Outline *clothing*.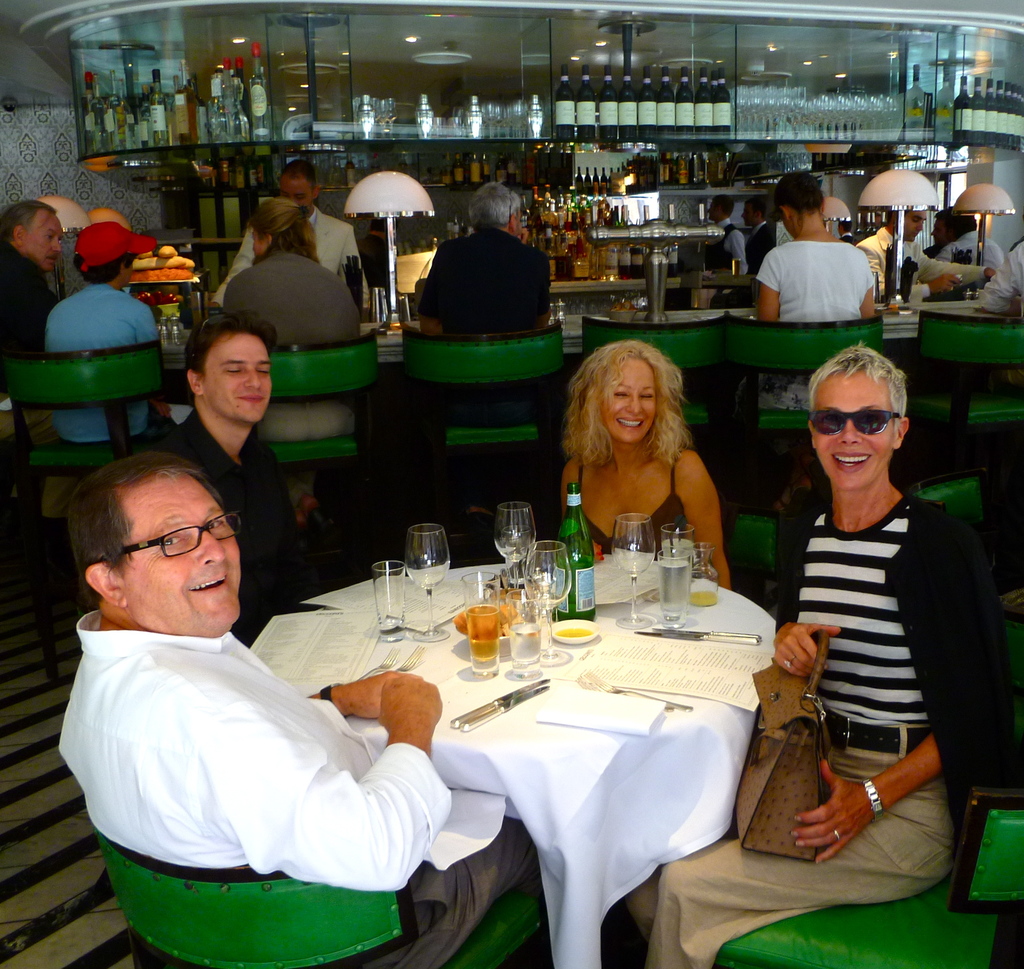
Outline: bbox=[58, 610, 534, 968].
